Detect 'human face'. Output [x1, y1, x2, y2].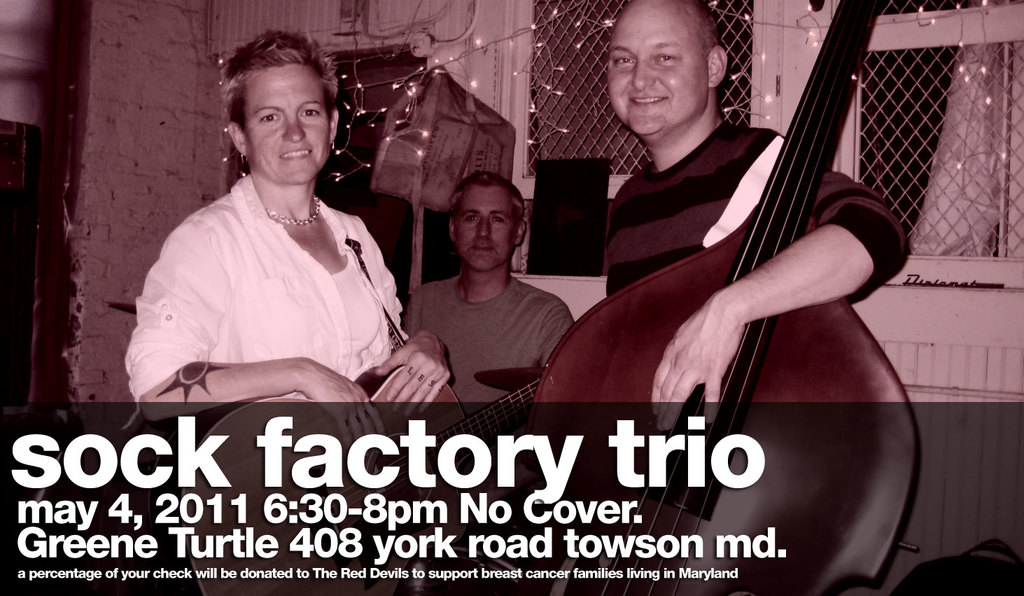
[241, 56, 331, 181].
